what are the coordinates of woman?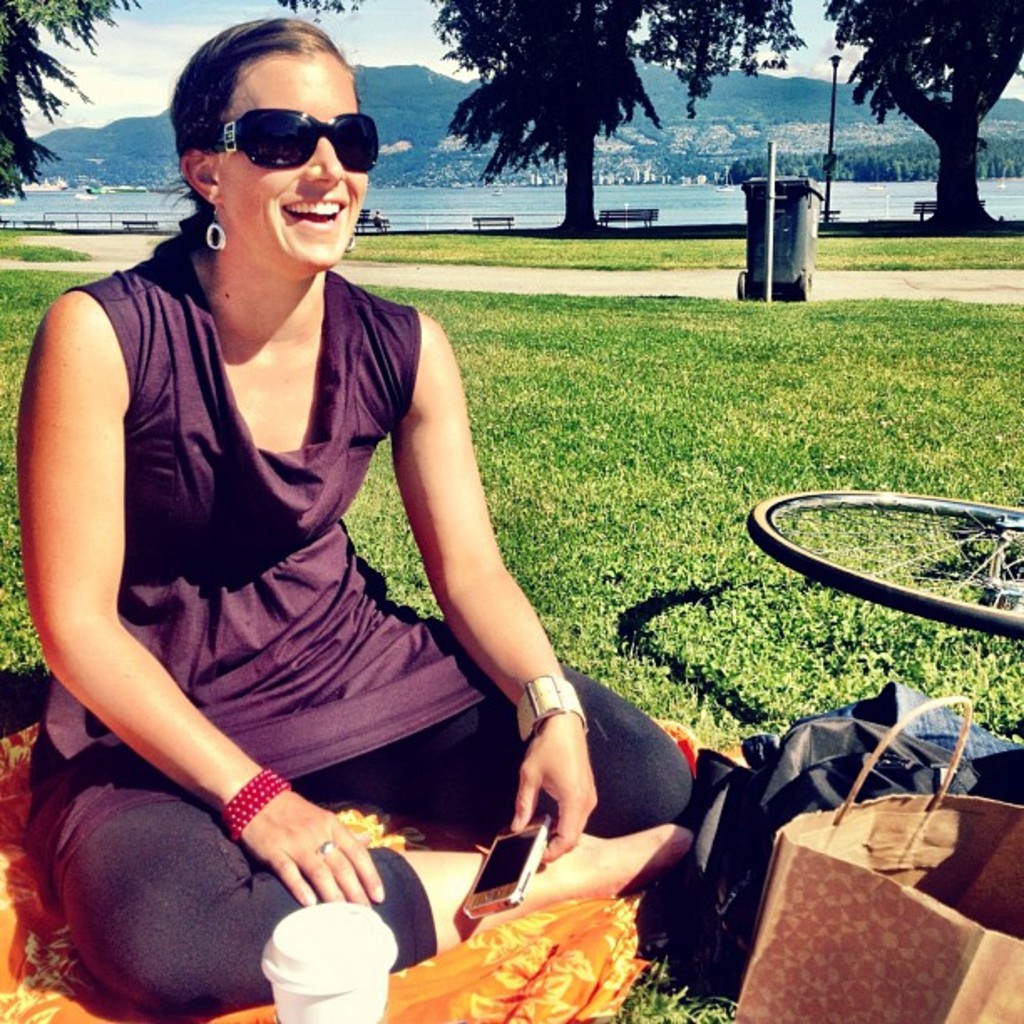
[left=20, top=22, right=694, bottom=1022].
